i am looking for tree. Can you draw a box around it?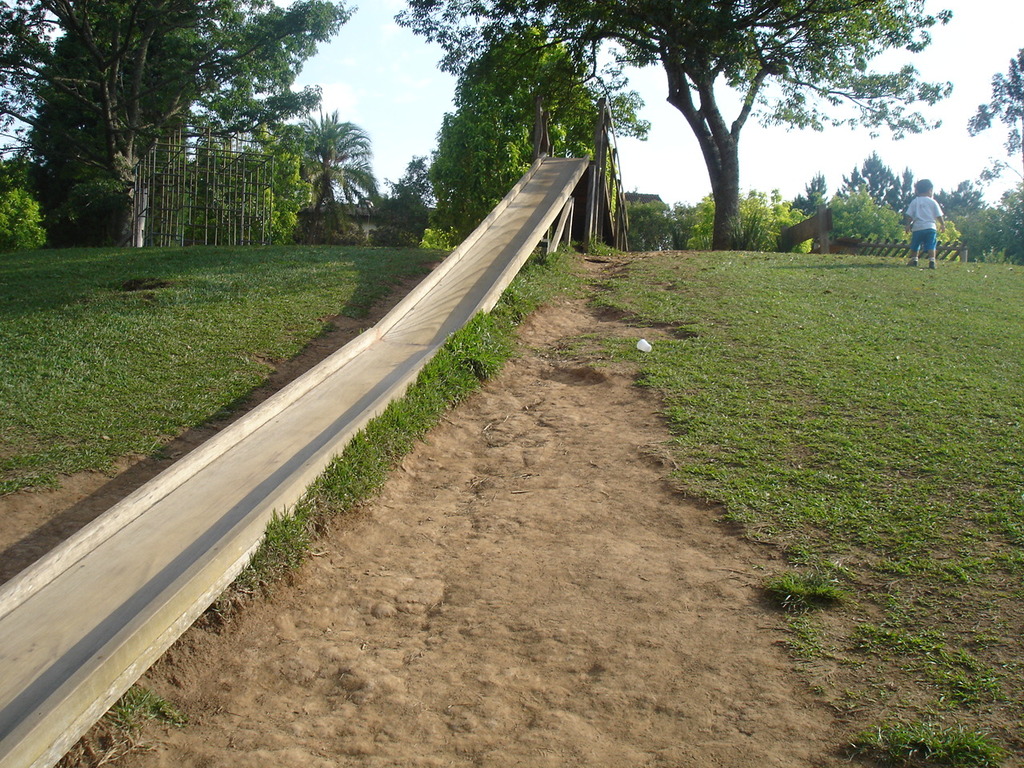
Sure, the bounding box is pyautogui.locateOnScreen(416, 14, 616, 244).
